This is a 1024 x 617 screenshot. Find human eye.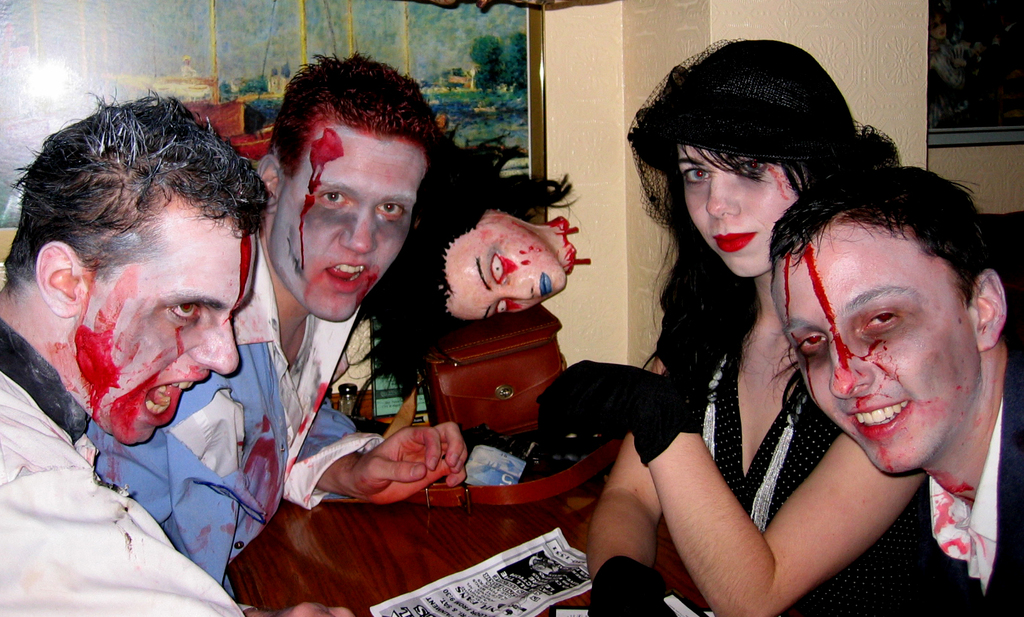
Bounding box: 374:200:409:224.
